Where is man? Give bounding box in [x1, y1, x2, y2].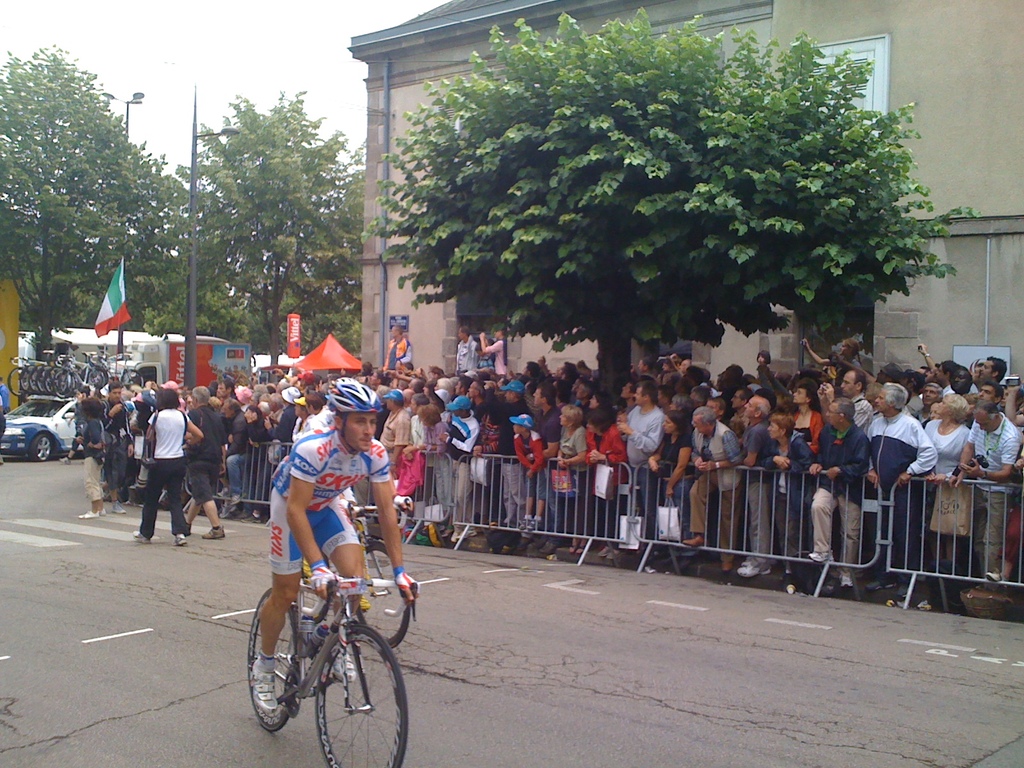
[233, 387, 419, 733].
